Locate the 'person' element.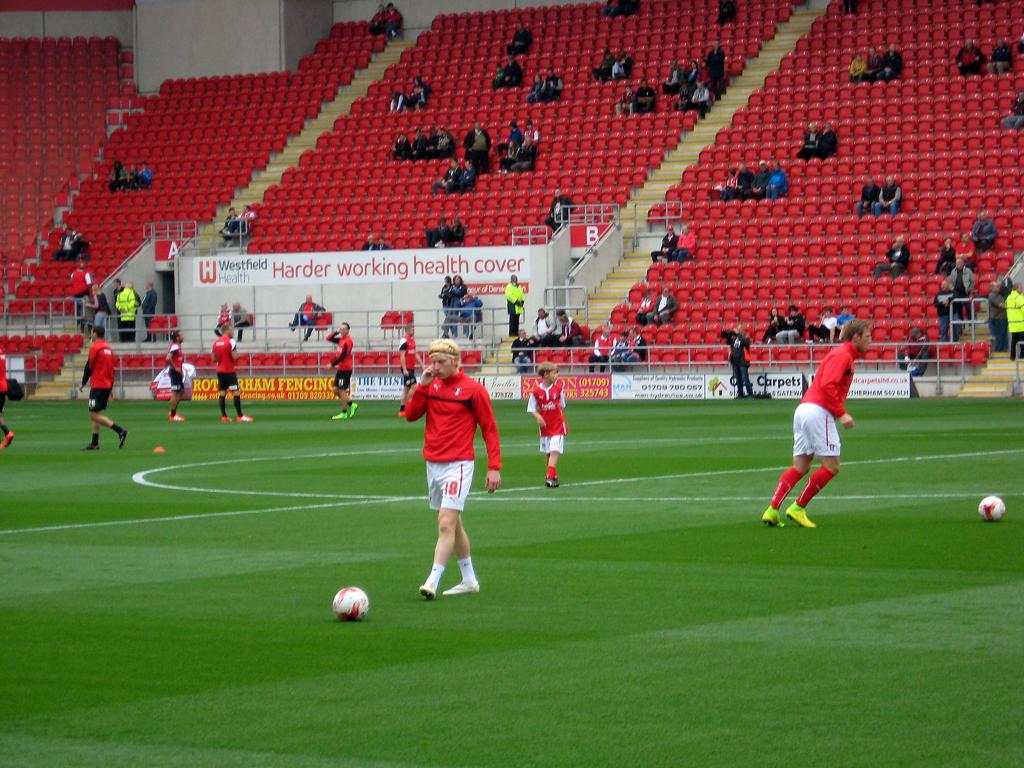
Element bbox: [411,70,429,113].
